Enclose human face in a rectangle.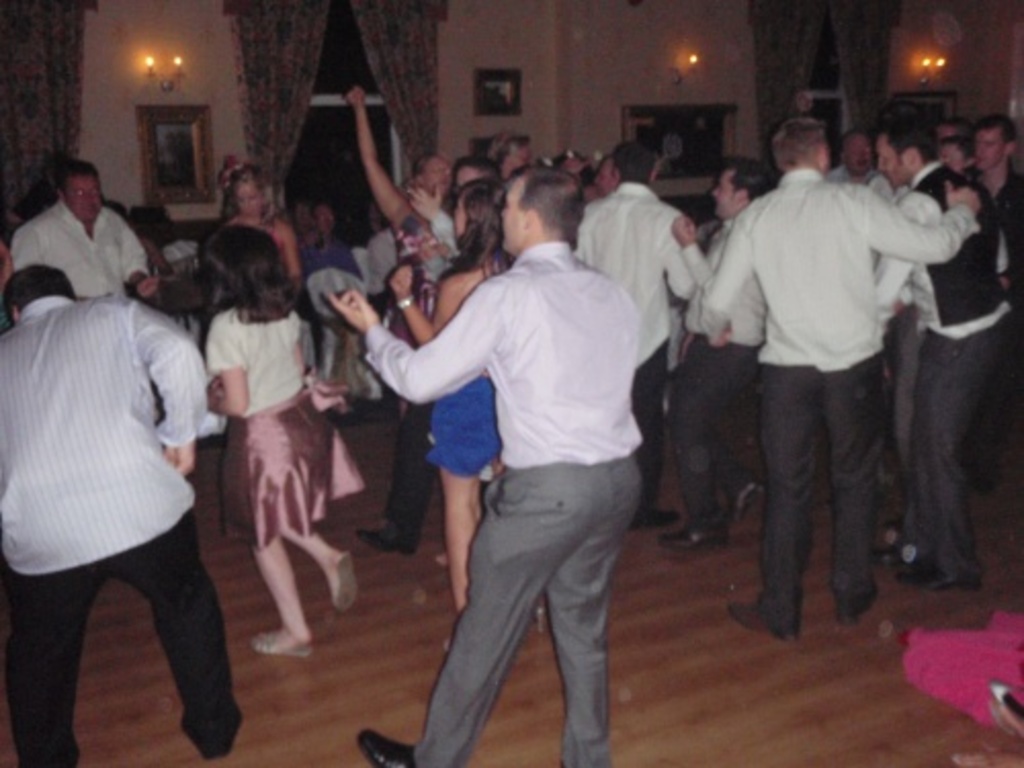
872 131 911 190.
